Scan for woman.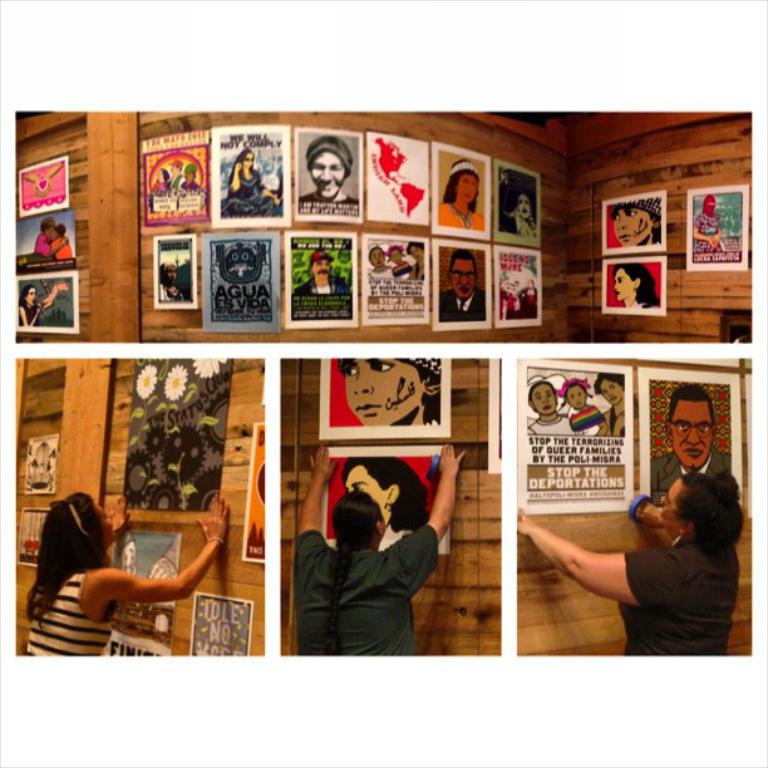
Scan result: (15,277,65,328).
